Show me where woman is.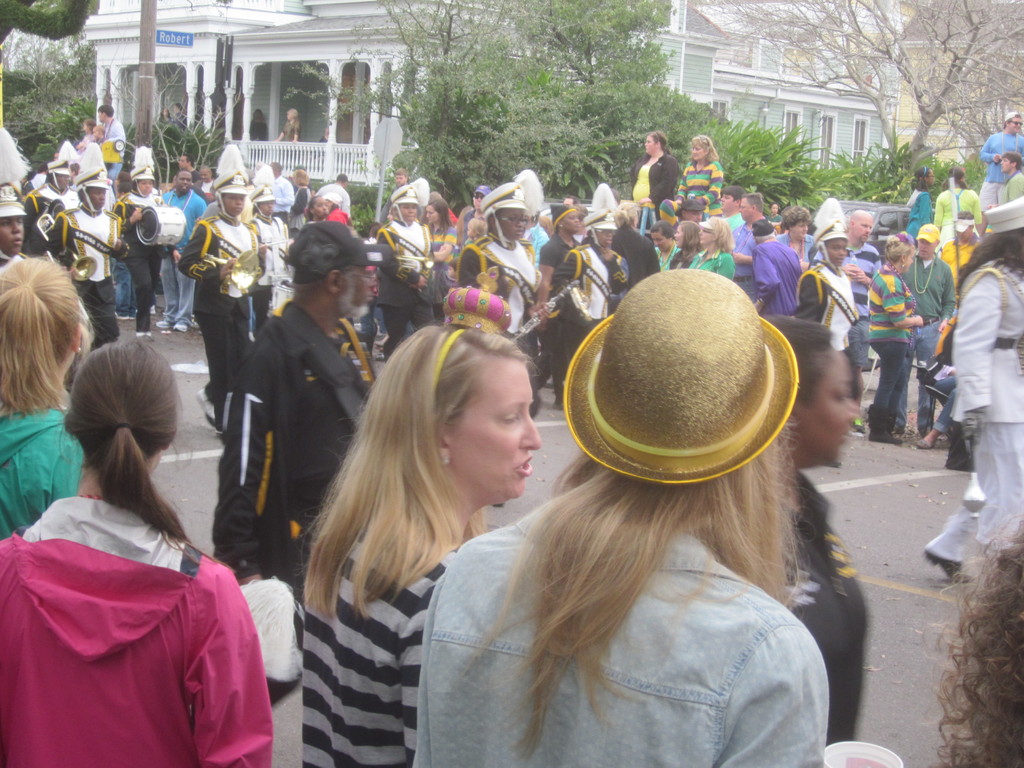
woman is at 668/220/697/271.
